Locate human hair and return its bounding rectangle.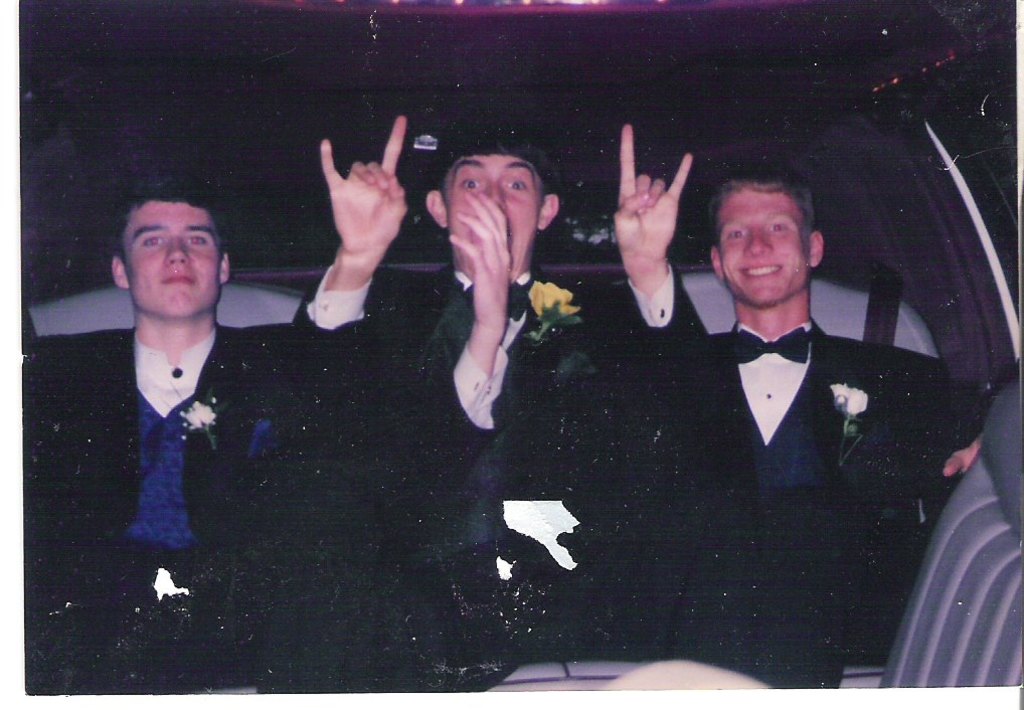
438:129:554:194.
